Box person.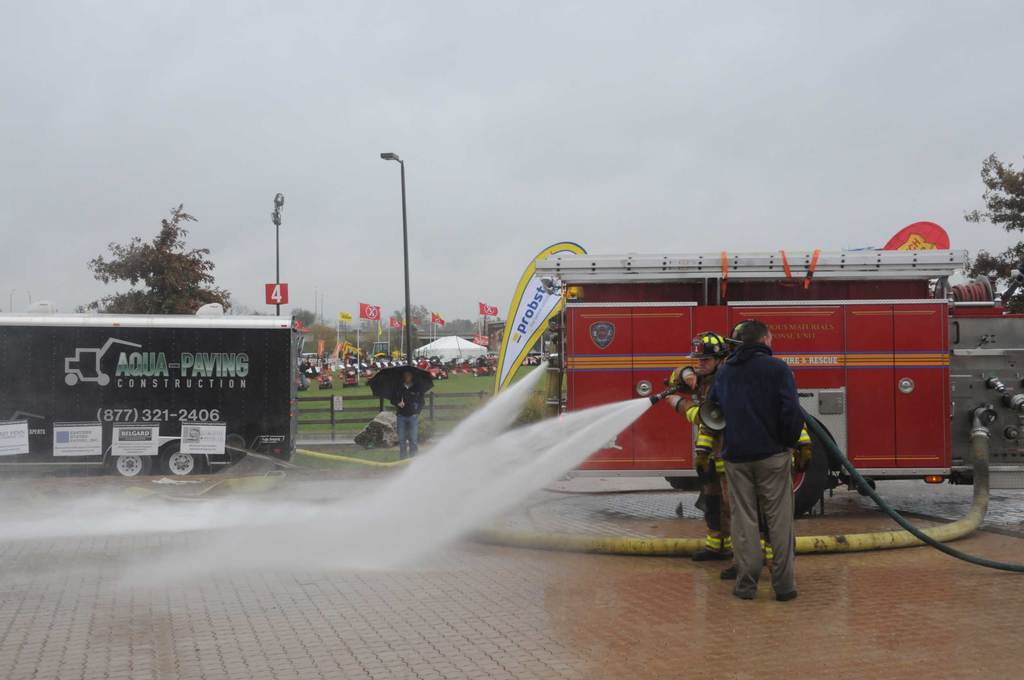
locate(388, 372, 426, 460).
